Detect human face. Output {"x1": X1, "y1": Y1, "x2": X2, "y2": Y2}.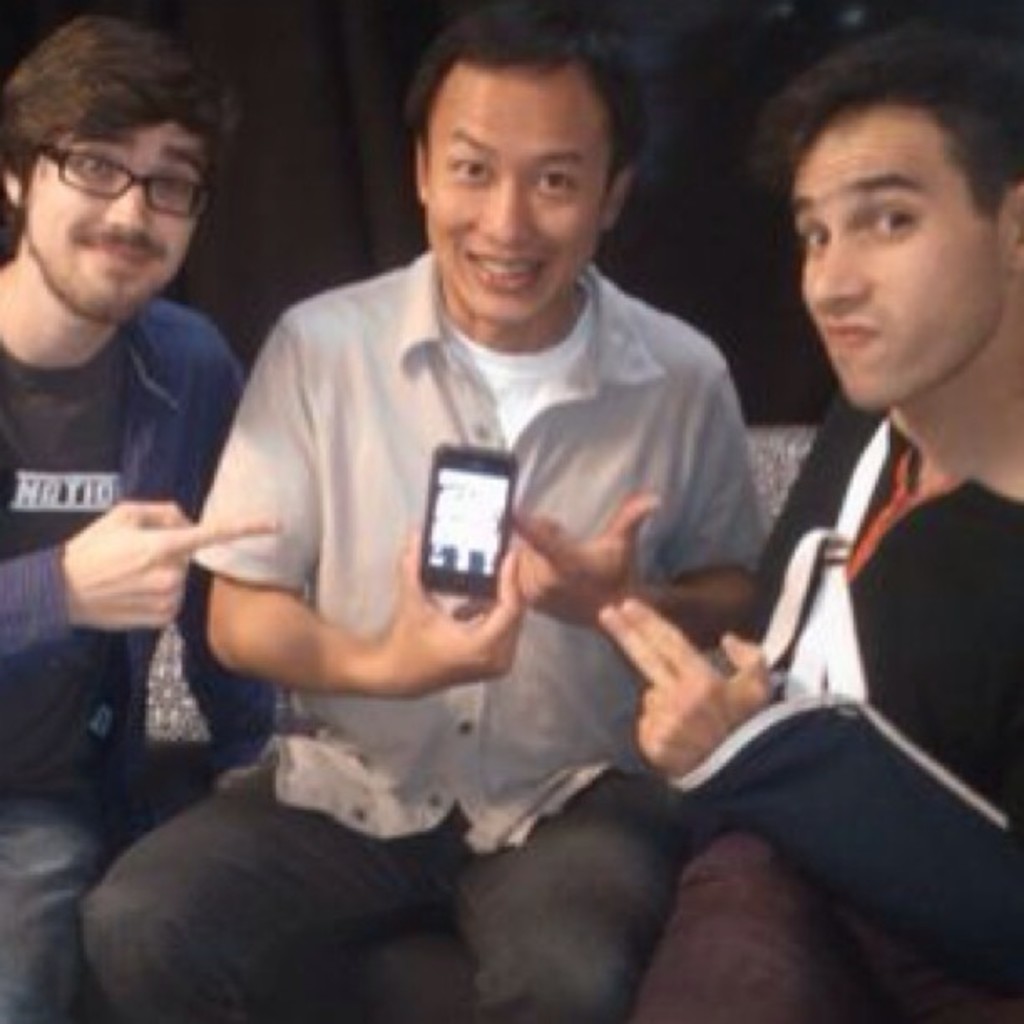
{"x1": 790, "y1": 110, "x2": 997, "y2": 407}.
